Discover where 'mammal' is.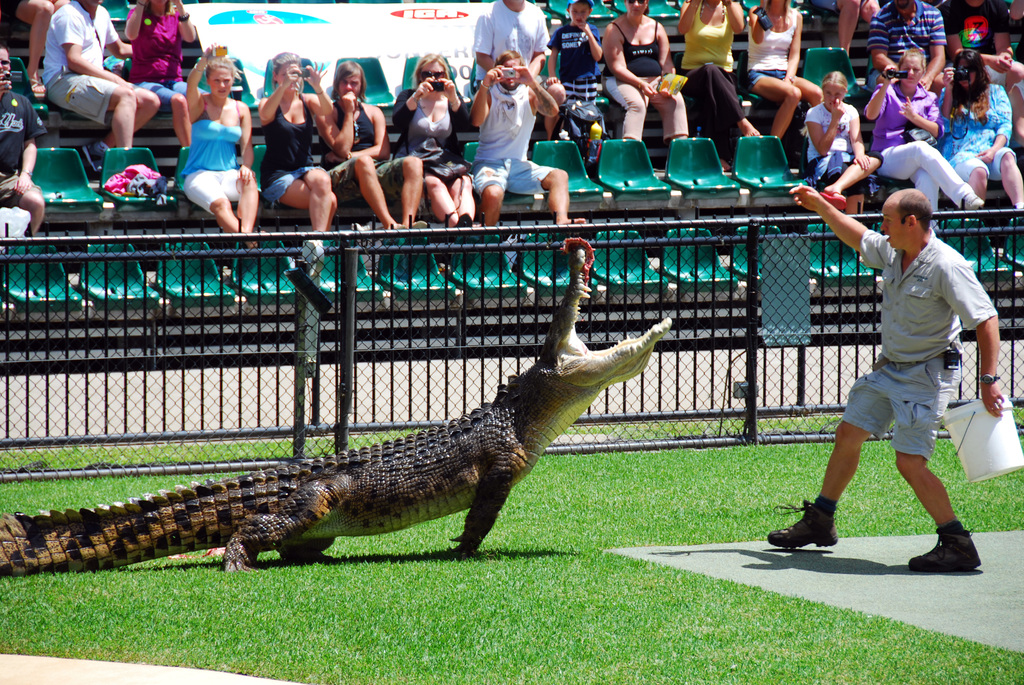
Discovered at box=[829, 0, 879, 59].
